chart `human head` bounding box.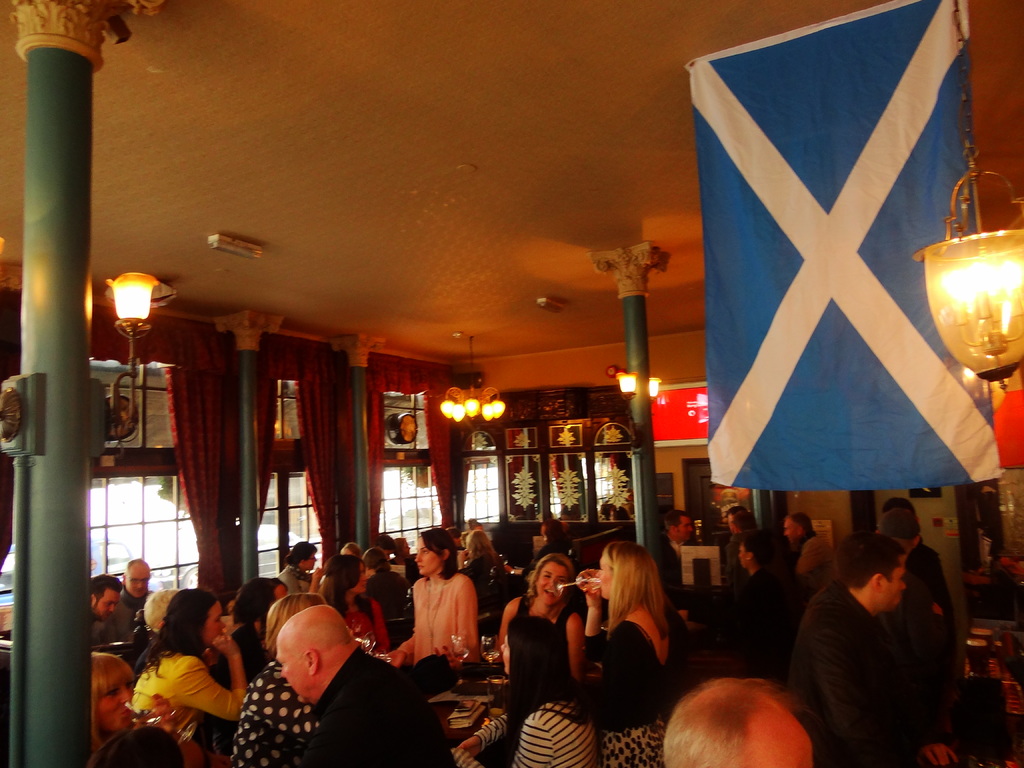
Charted: Rect(391, 539, 410, 556).
